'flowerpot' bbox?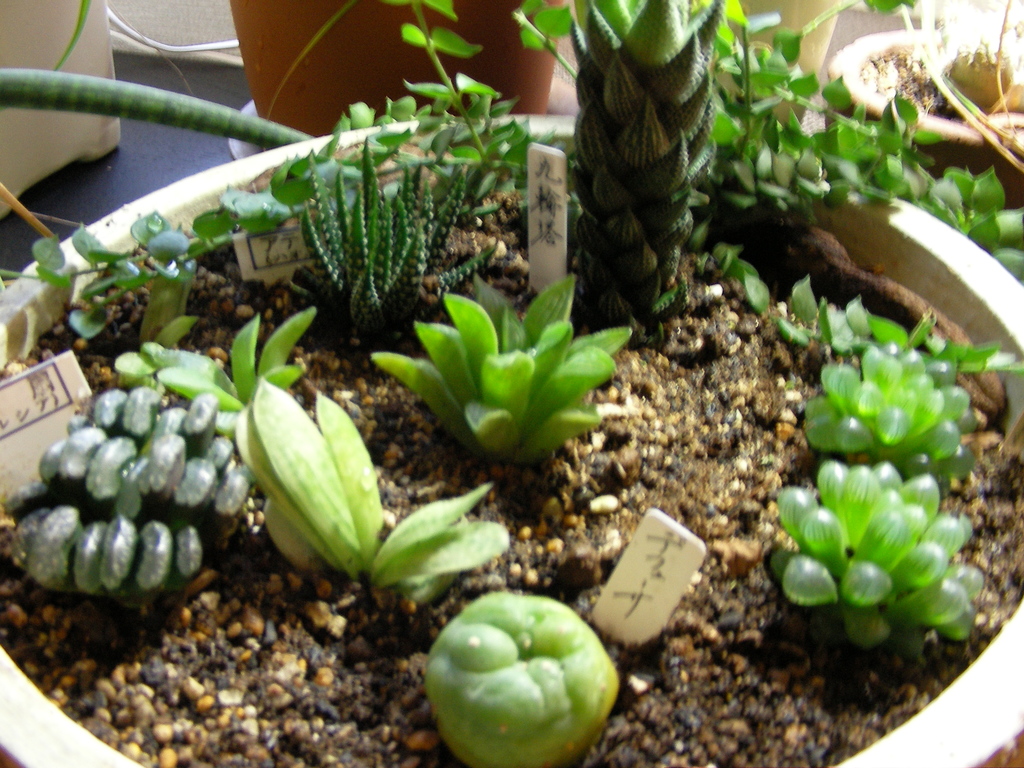
[0, 113, 1023, 767]
